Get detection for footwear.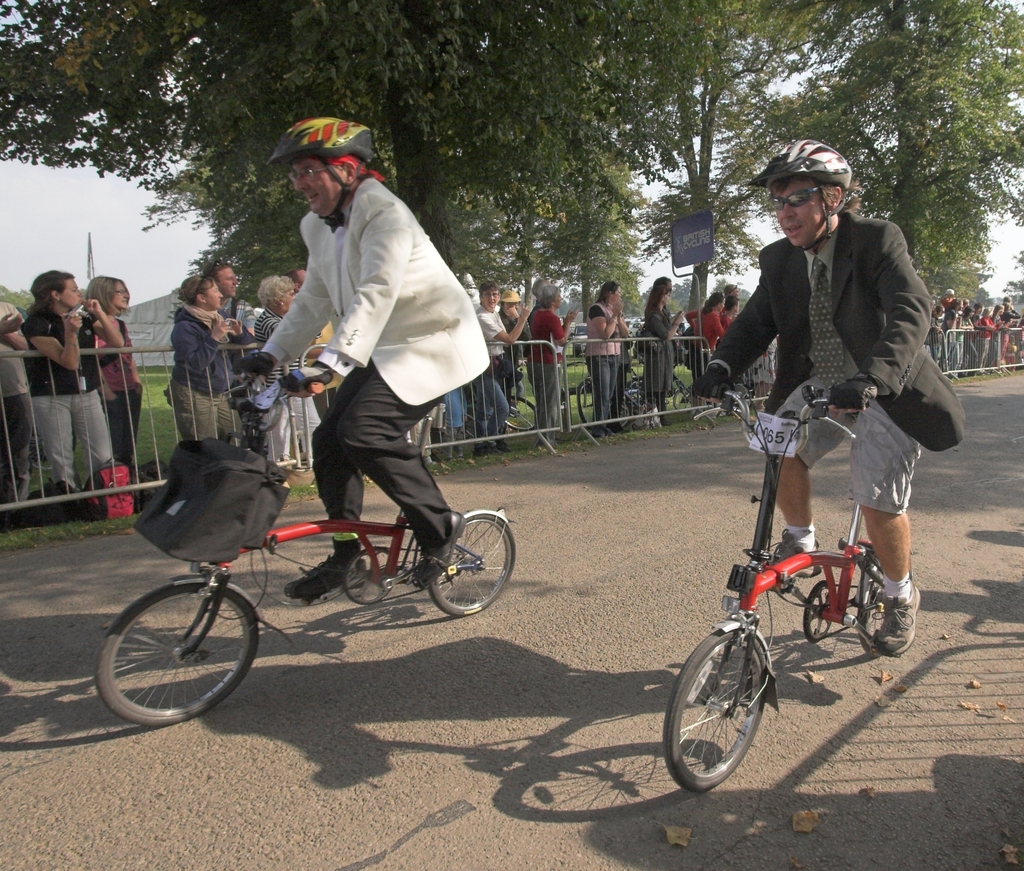
Detection: <box>416,507,467,587</box>.
